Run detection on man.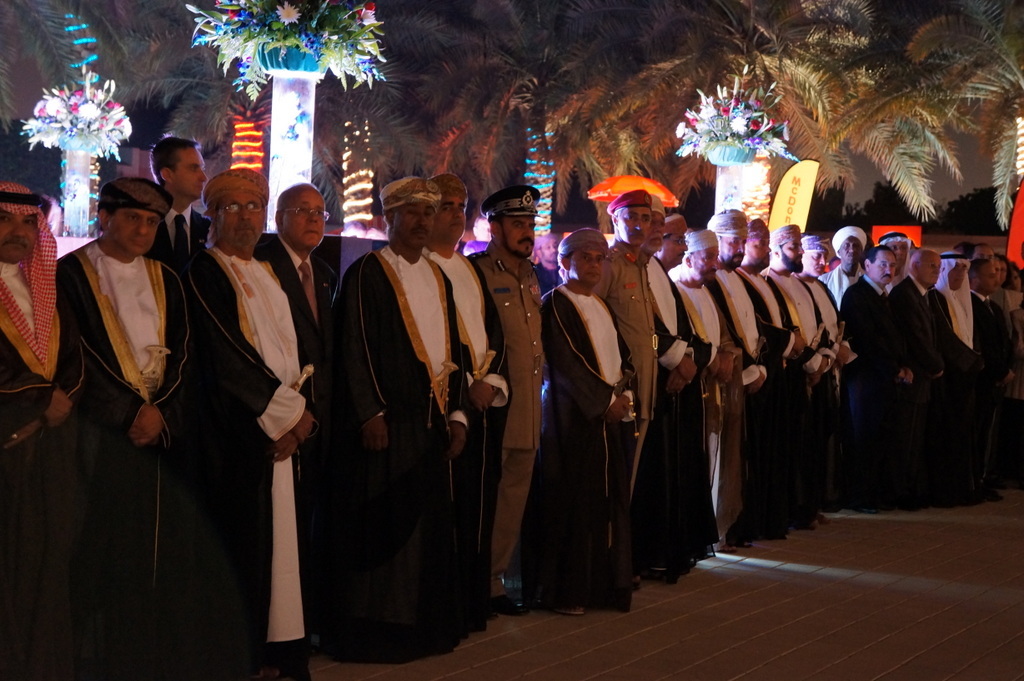
Result: (799,235,841,521).
